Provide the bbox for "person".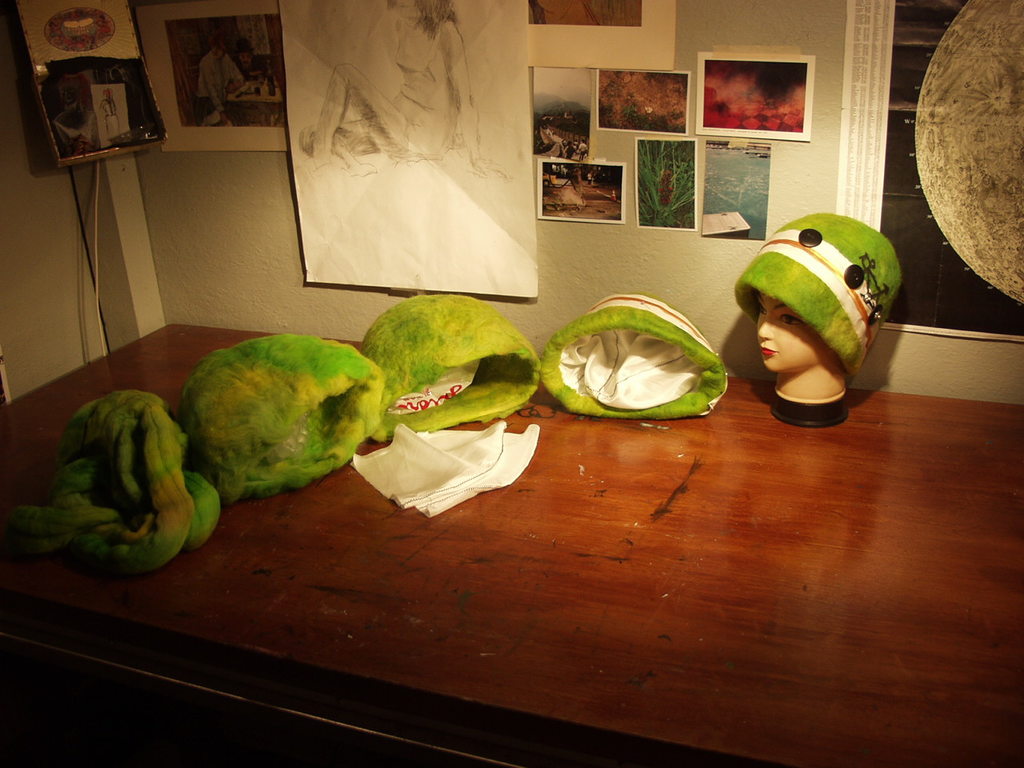
box=[737, 214, 902, 426].
